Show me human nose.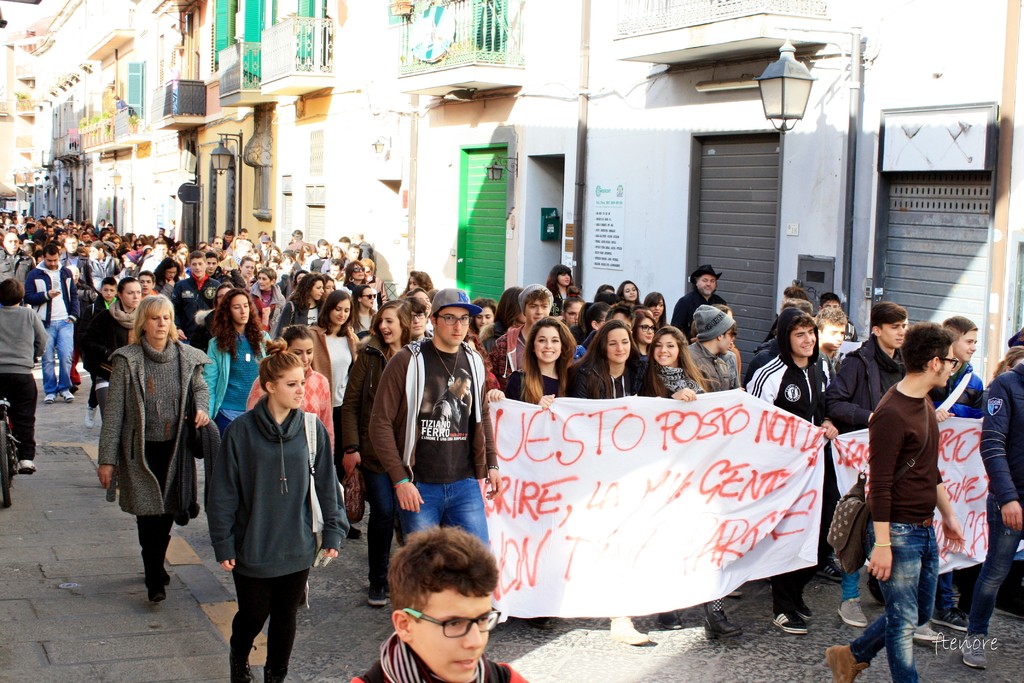
human nose is here: <bbox>462, 623, 483, 650</bbox>.
